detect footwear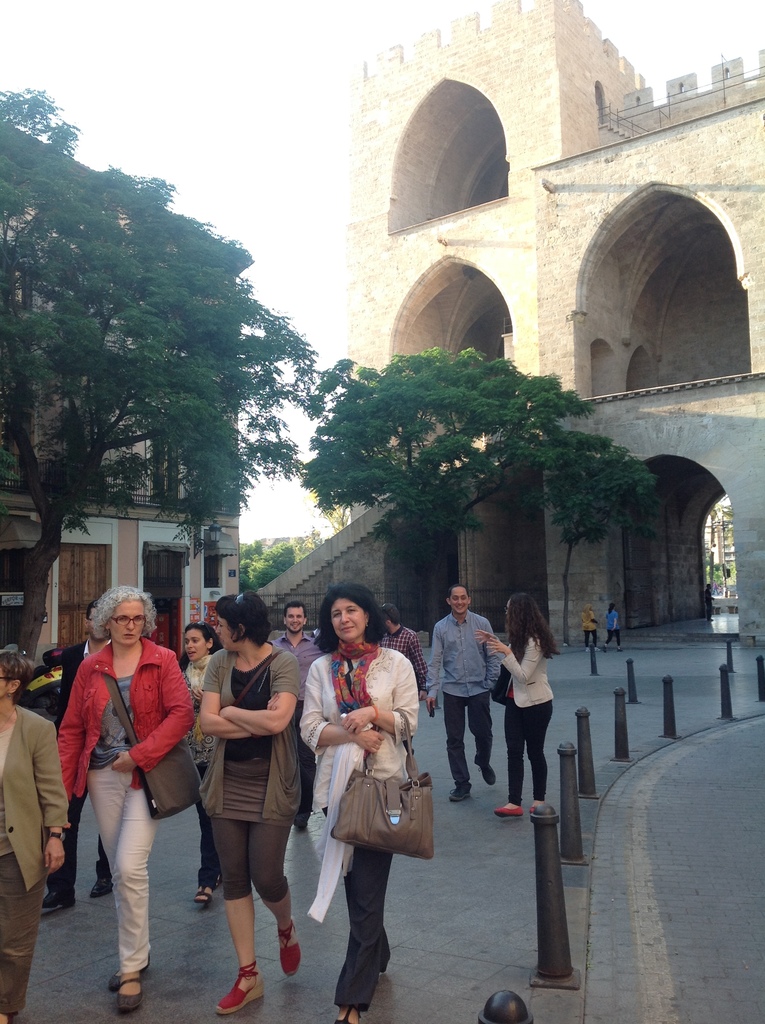
[275, 915, 303, 981]
